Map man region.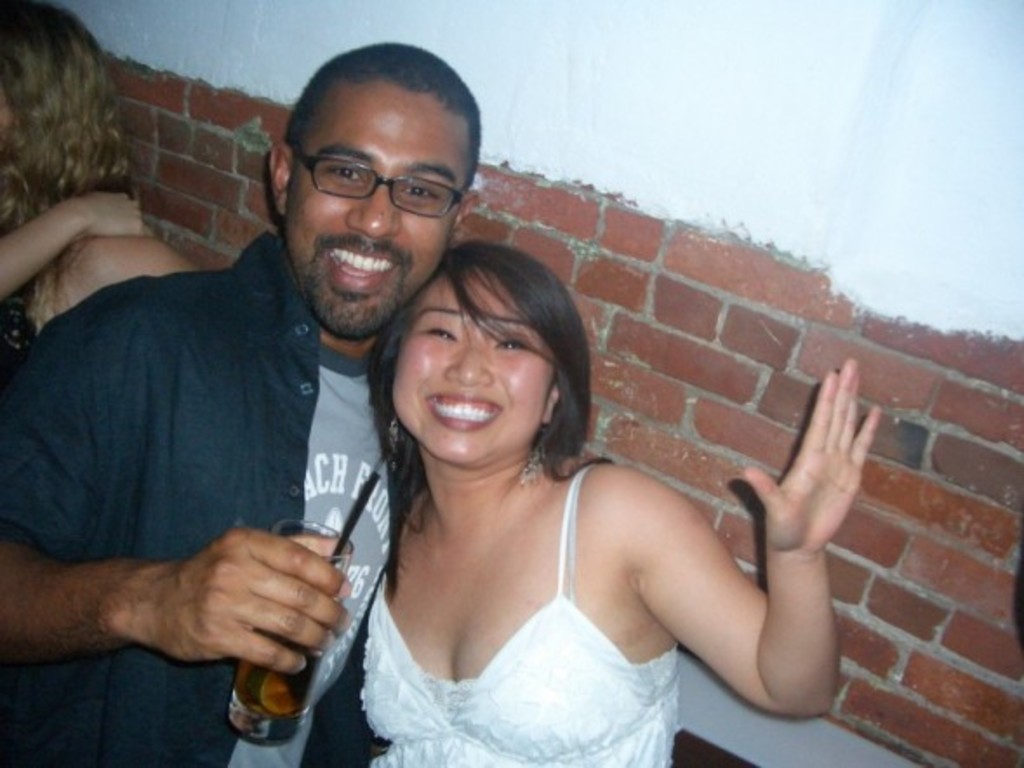
Mapped to (x1=17, y1=47, x2=502, y2=766).
